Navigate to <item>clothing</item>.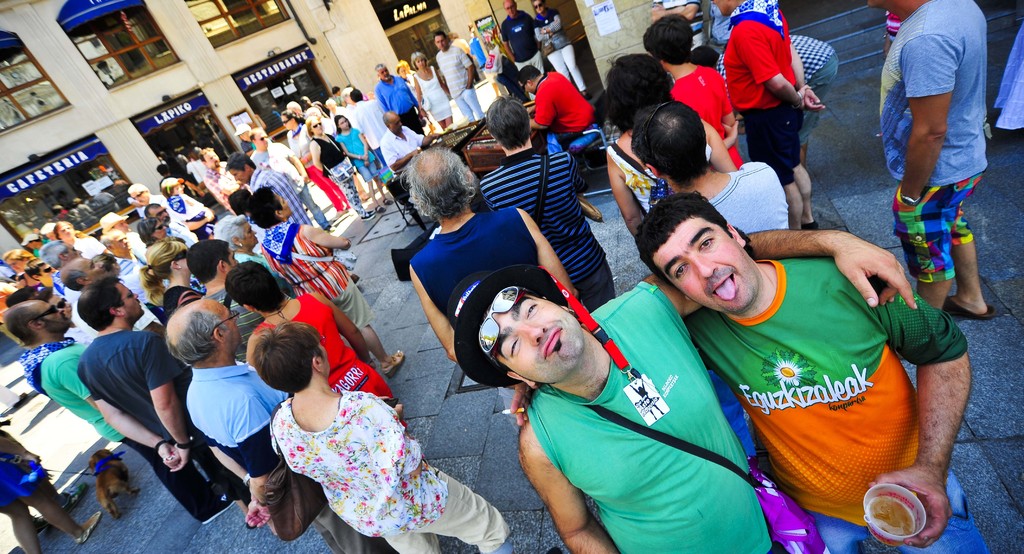
Navigation target: x1=410, y1=61, x2=451, y2=123.
